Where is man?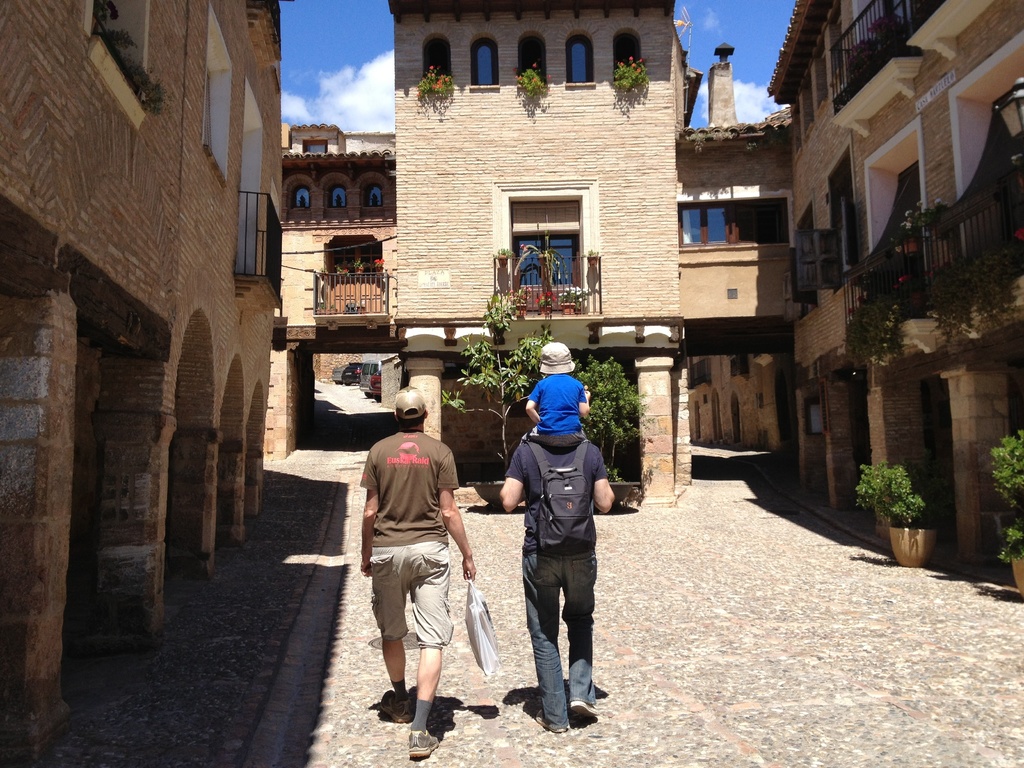
{"left": 495, "top": 417, "right": 612, "bottom": 740}.
